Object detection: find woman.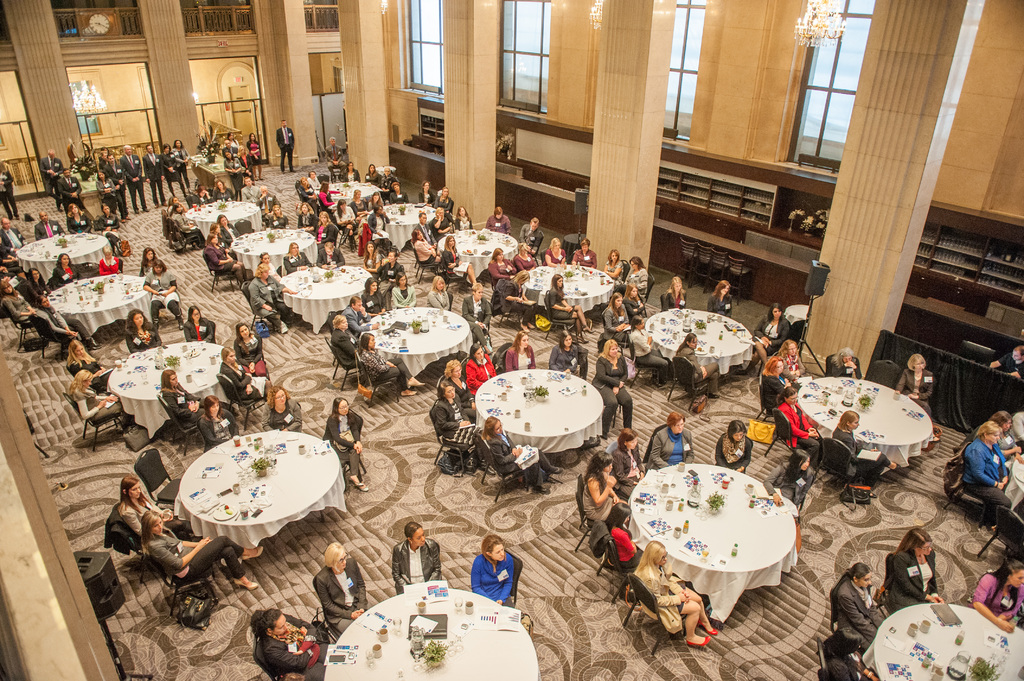
l=674, t=328, r=728, b=399.
